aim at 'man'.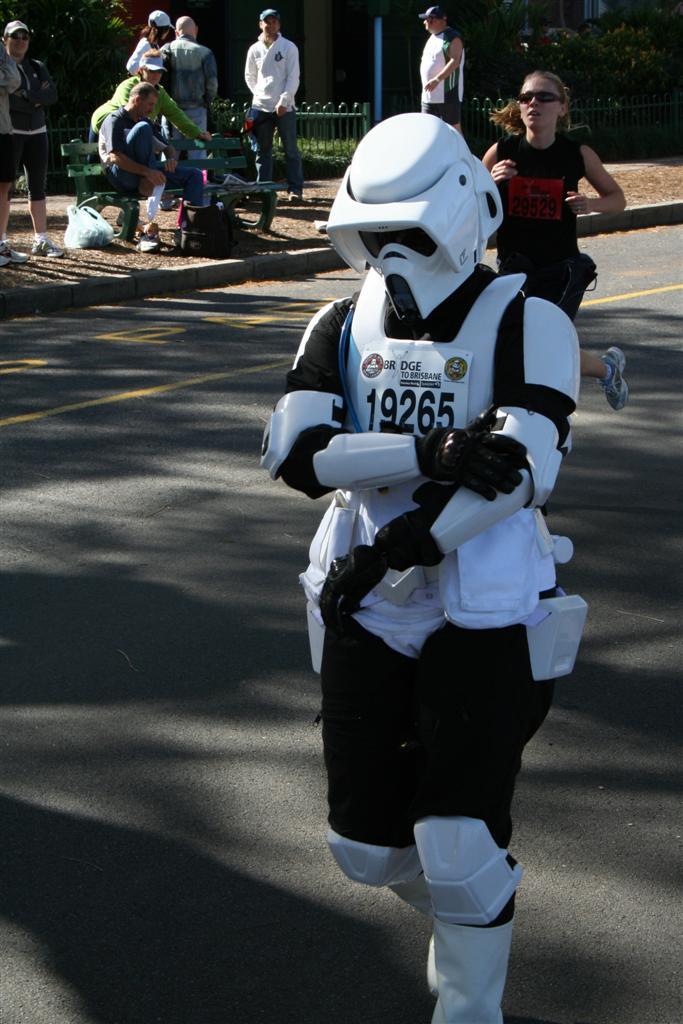
Aimed at rect(240, 1, 309, 202).
